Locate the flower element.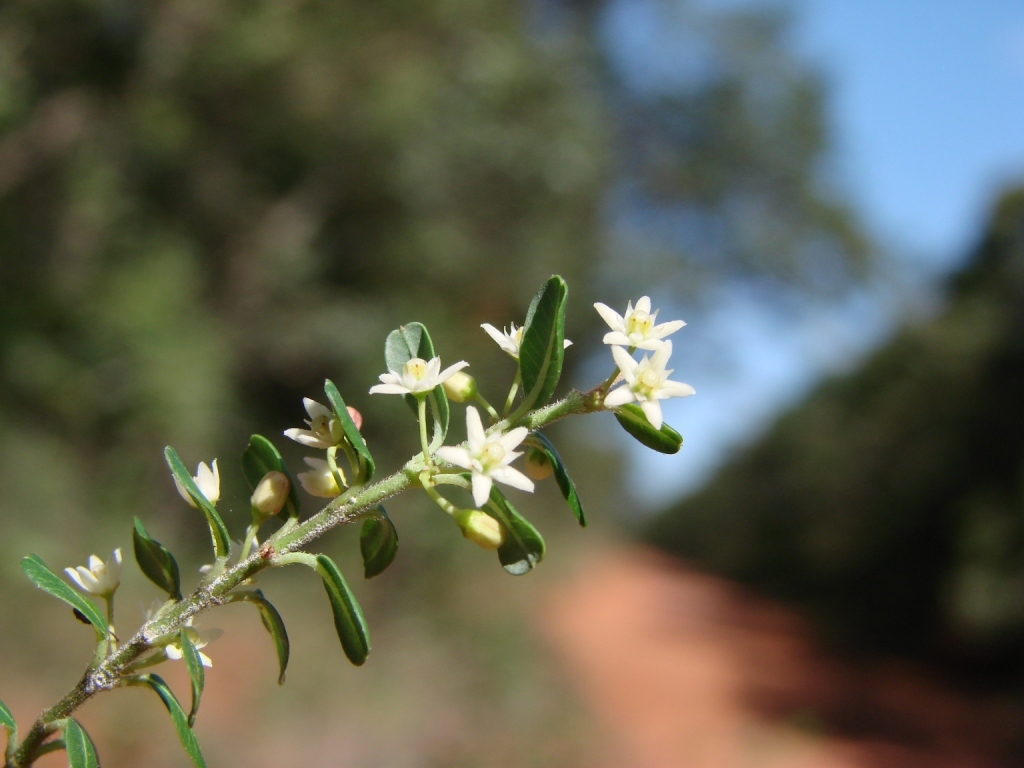
Element bbox: locate(428, 401, 546, 507).
